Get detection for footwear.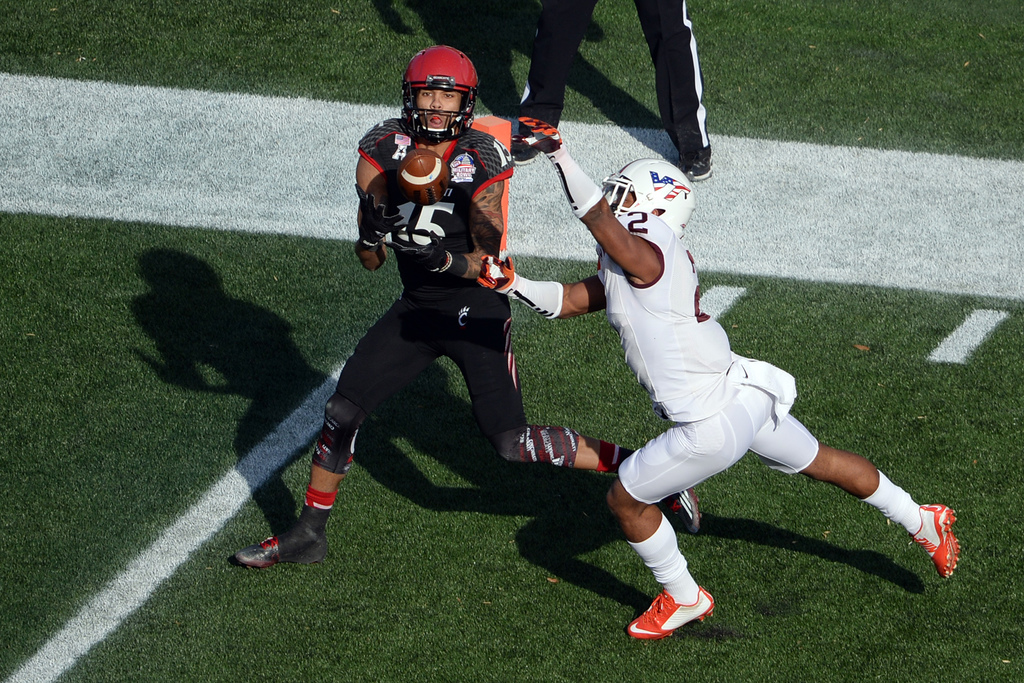
Detection: box(622, 582, 717, 646).
